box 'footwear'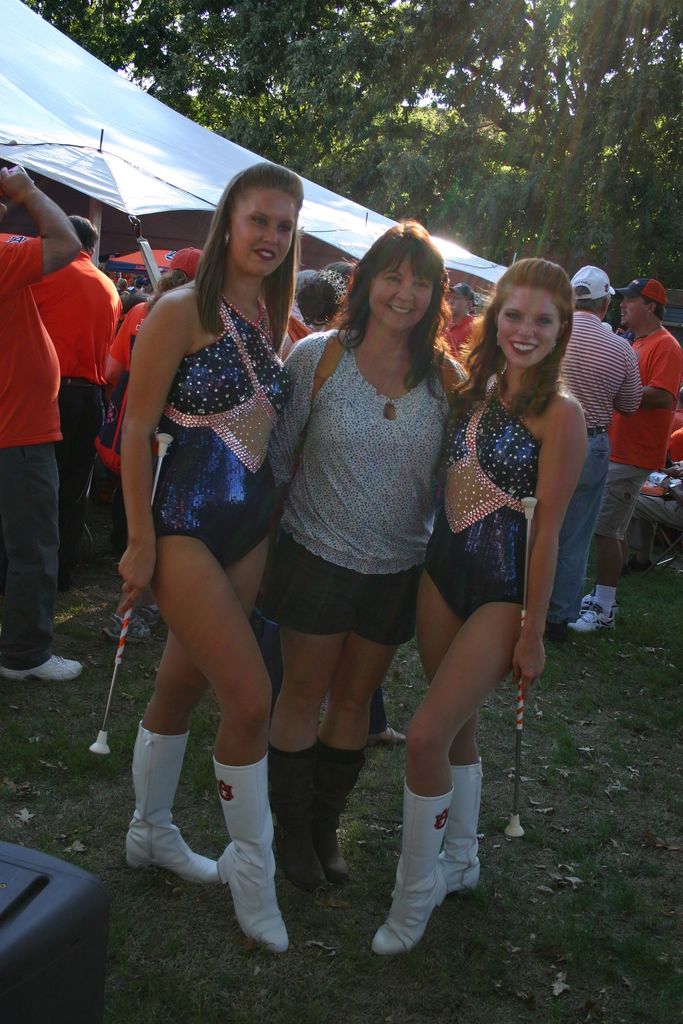
<box>104,619,156,646</box>
